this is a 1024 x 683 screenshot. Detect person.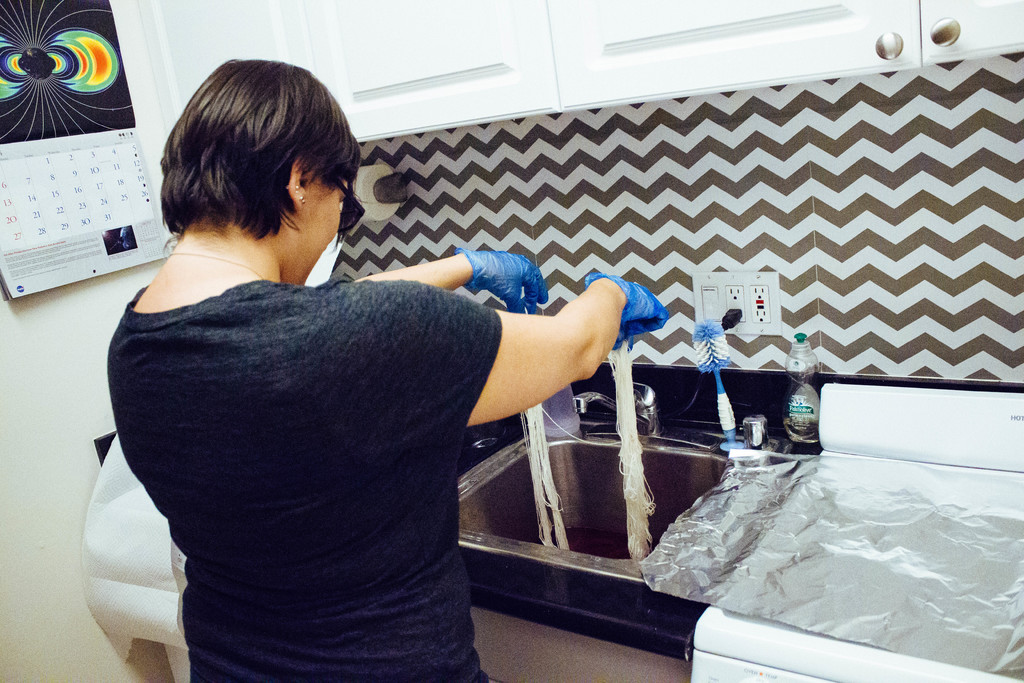
select_region(116, 133, 663, 668).
